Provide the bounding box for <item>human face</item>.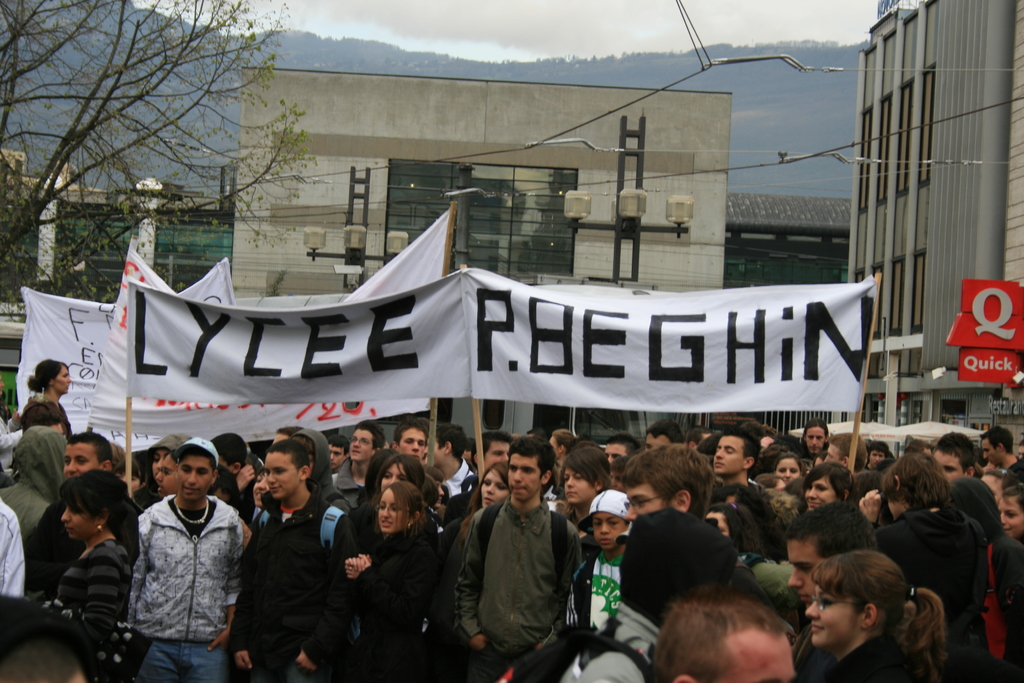
bbox(605, 446, 627, 465).
